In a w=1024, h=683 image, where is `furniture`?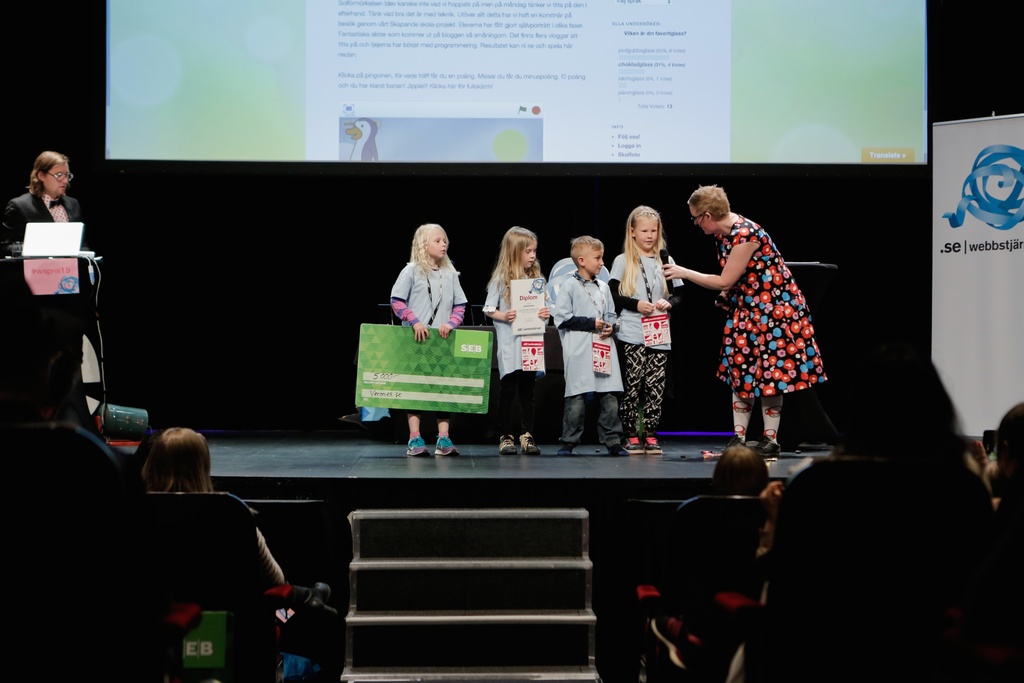
<region>147, 491, 350, 682</region>.
